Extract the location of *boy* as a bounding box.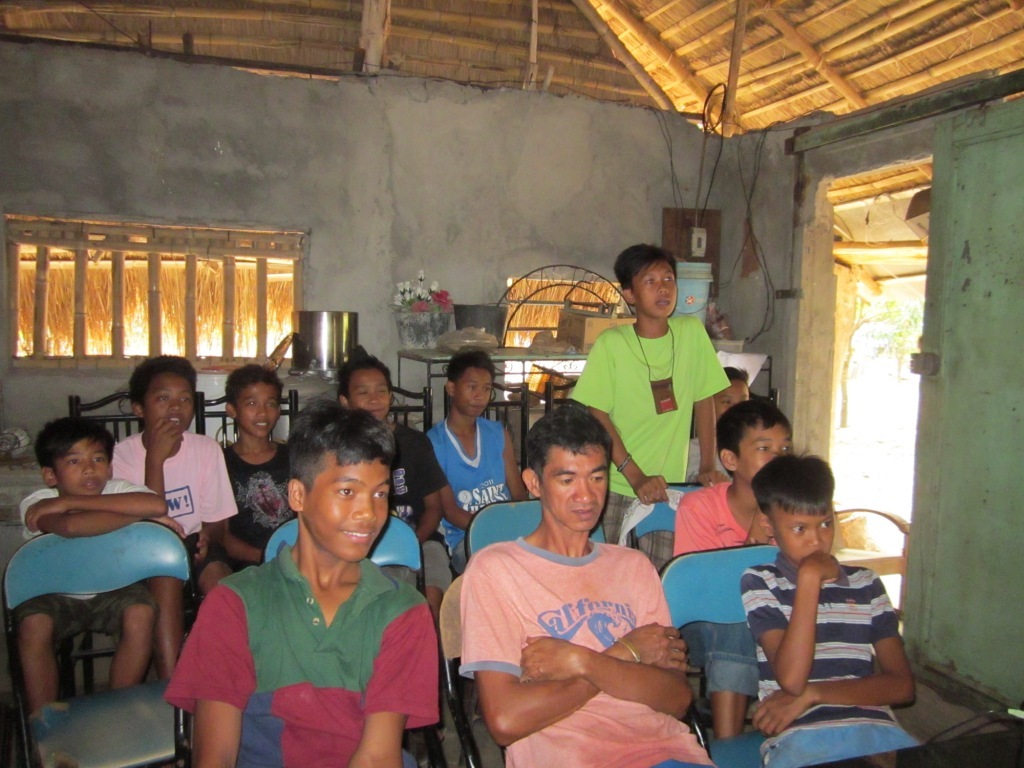
744 454 923 767.
